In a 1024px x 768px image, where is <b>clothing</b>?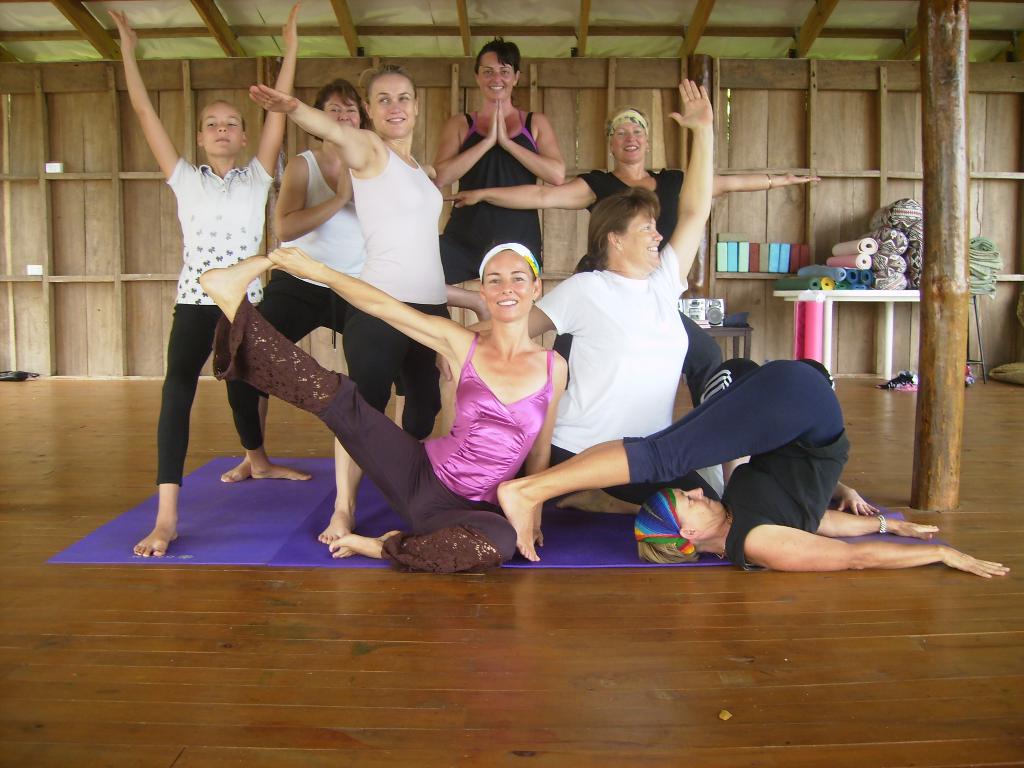
{"x1": 440, "y1": 101, "x2": 544, "y2": 292}.
